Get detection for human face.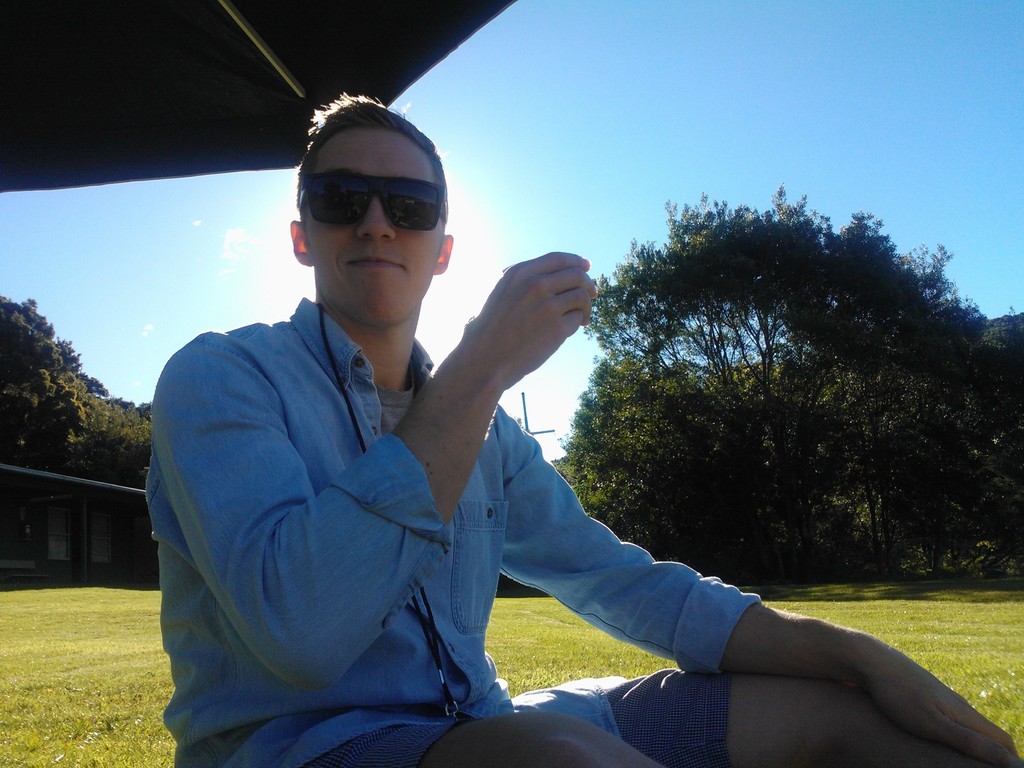
Detection: Rect(303, 125, 444, 325).
